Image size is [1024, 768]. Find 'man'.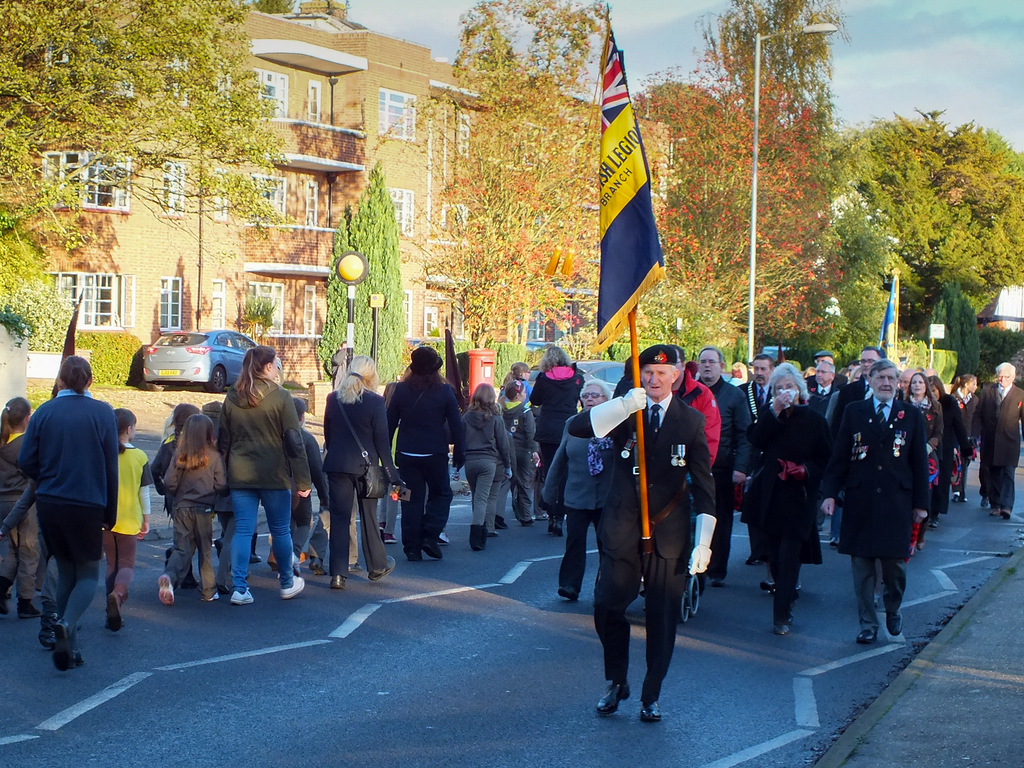
805/358/834/401.
